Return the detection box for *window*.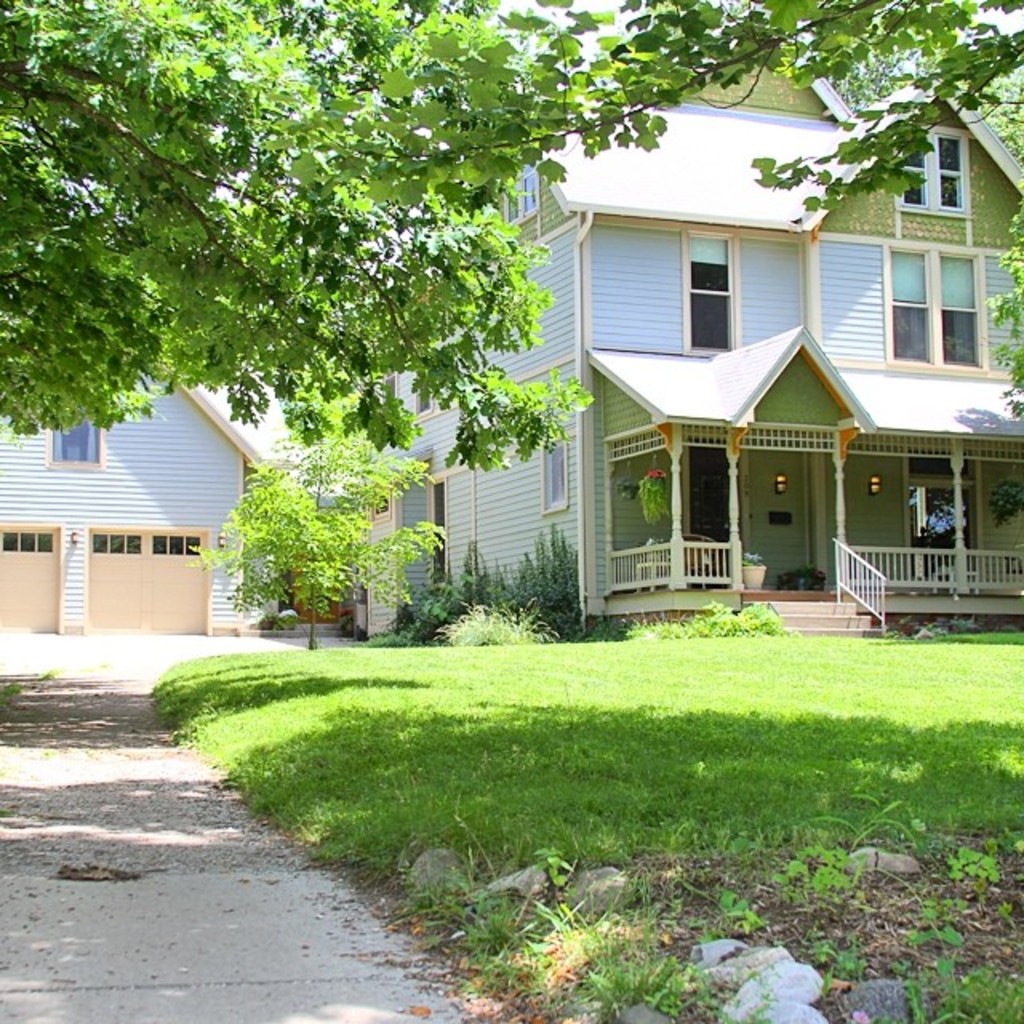
(x1=539, y1=435, x2=568, y2=518).
